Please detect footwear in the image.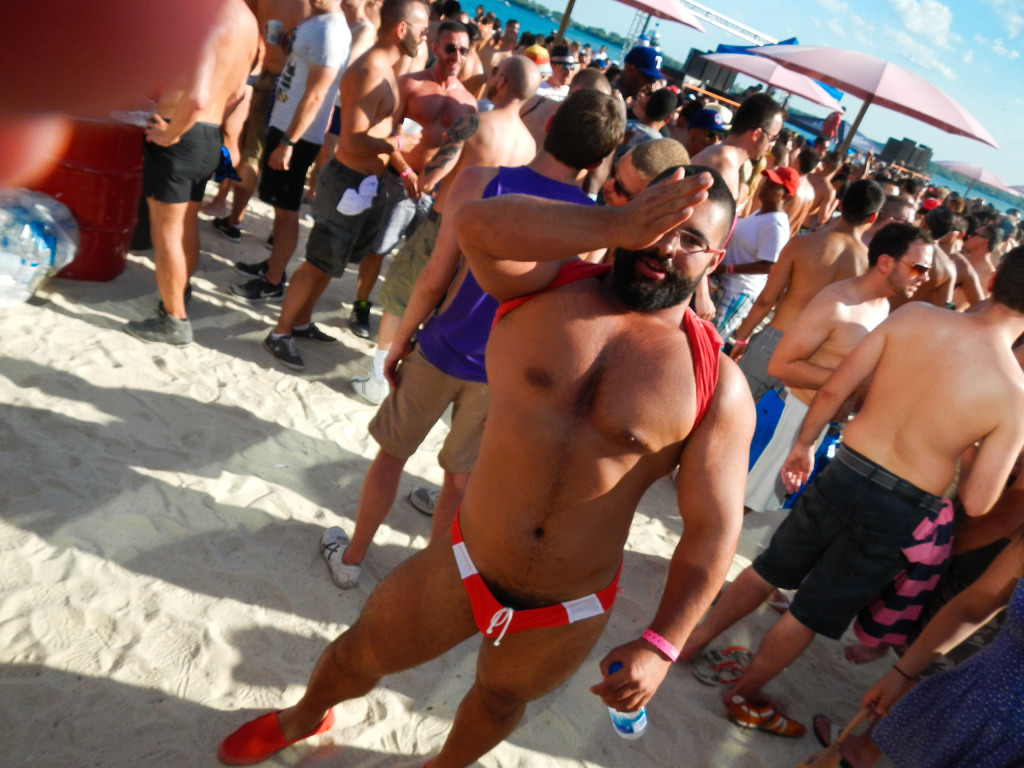
bbox=[340, 298, 374, 349].
